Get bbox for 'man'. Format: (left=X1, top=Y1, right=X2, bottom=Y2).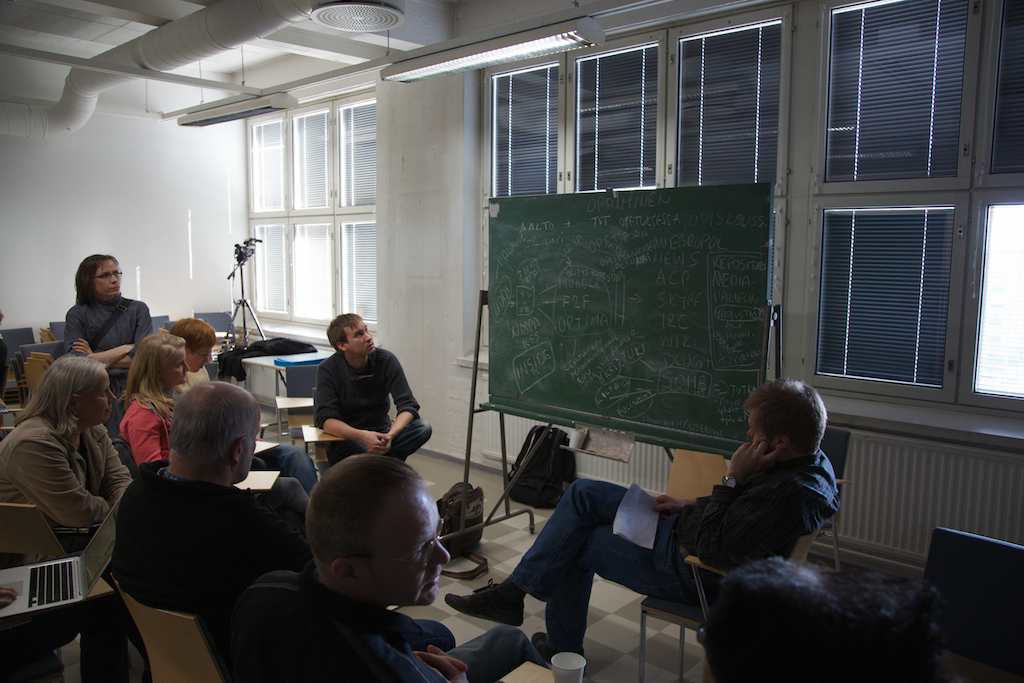
(left=437, top=373, right=839, bottom=671).
